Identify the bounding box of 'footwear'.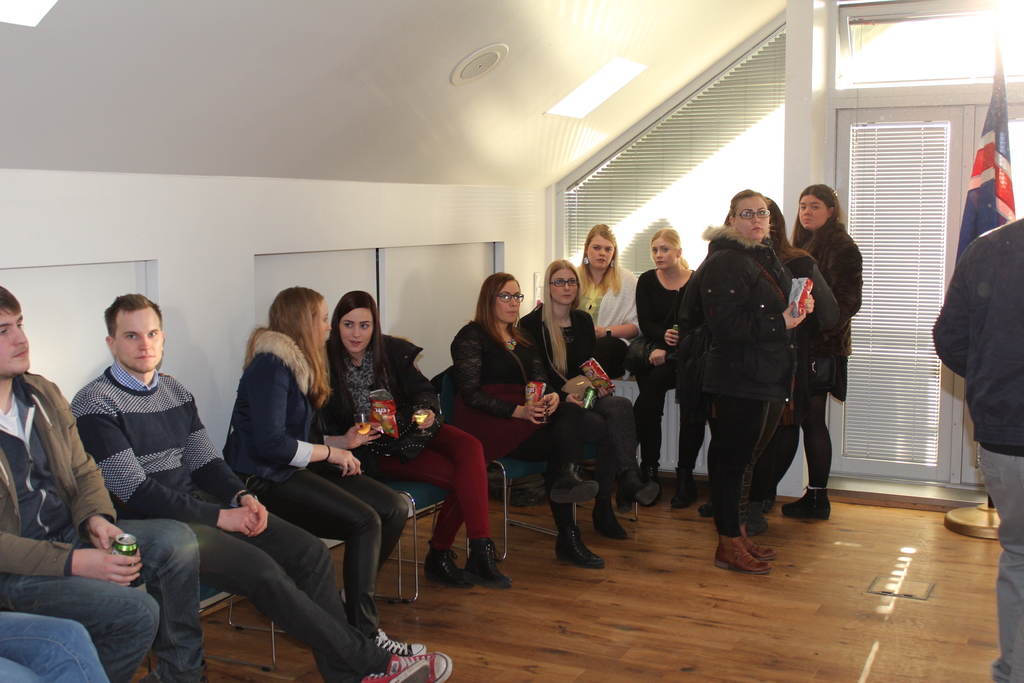
box=[424, 547, 482, 585].
